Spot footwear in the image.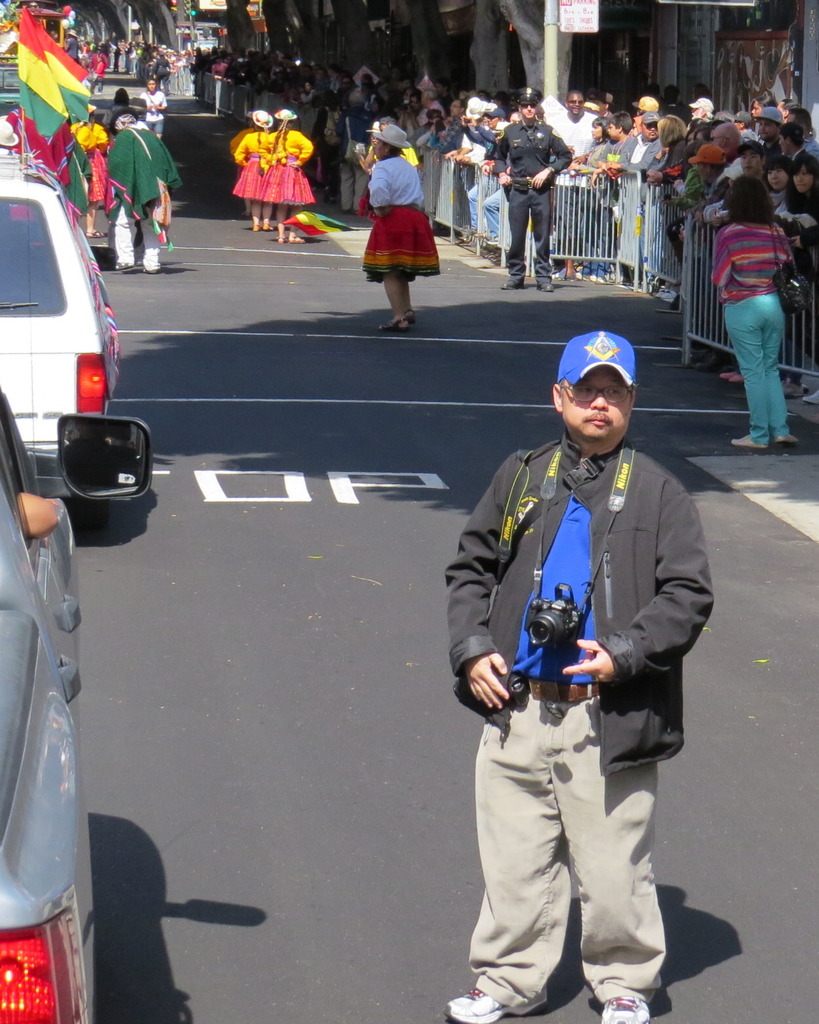
footwear found at 731,435,766,449.
